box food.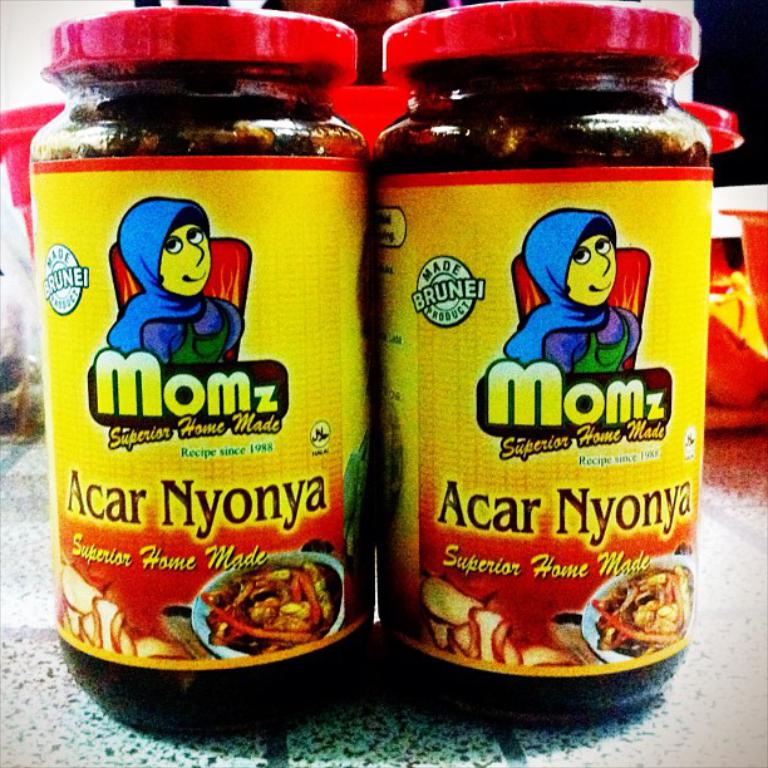
(594, 565, 684, 659).
